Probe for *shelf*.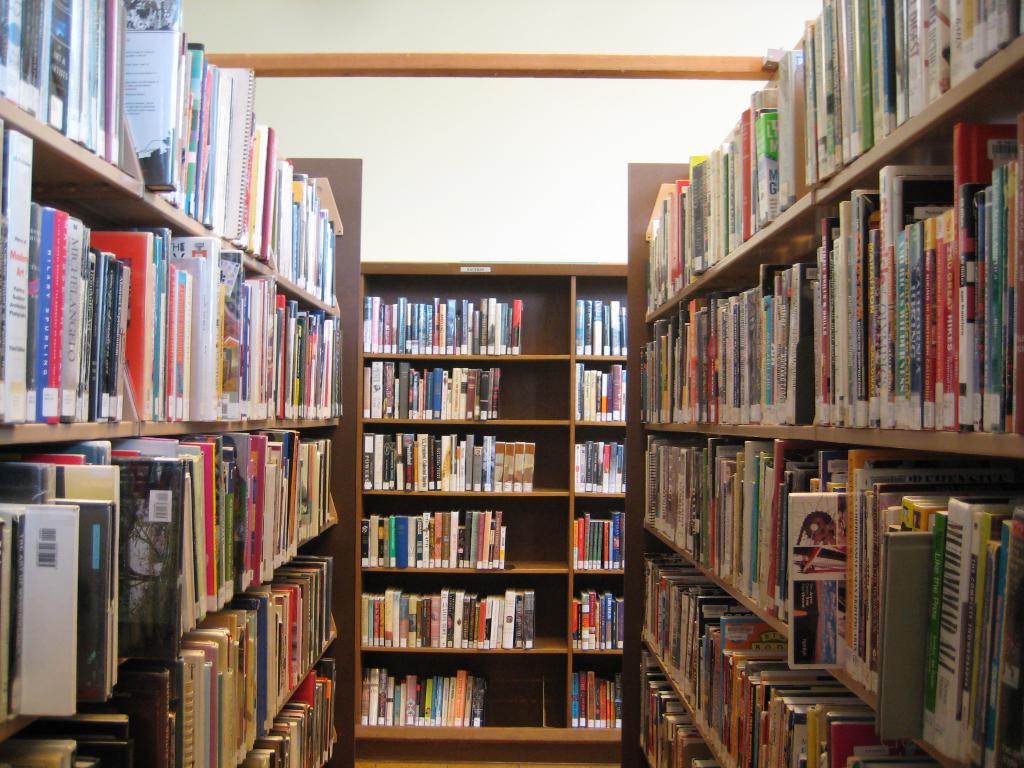
Probe result: select_region(0, 1, 361, 767).
